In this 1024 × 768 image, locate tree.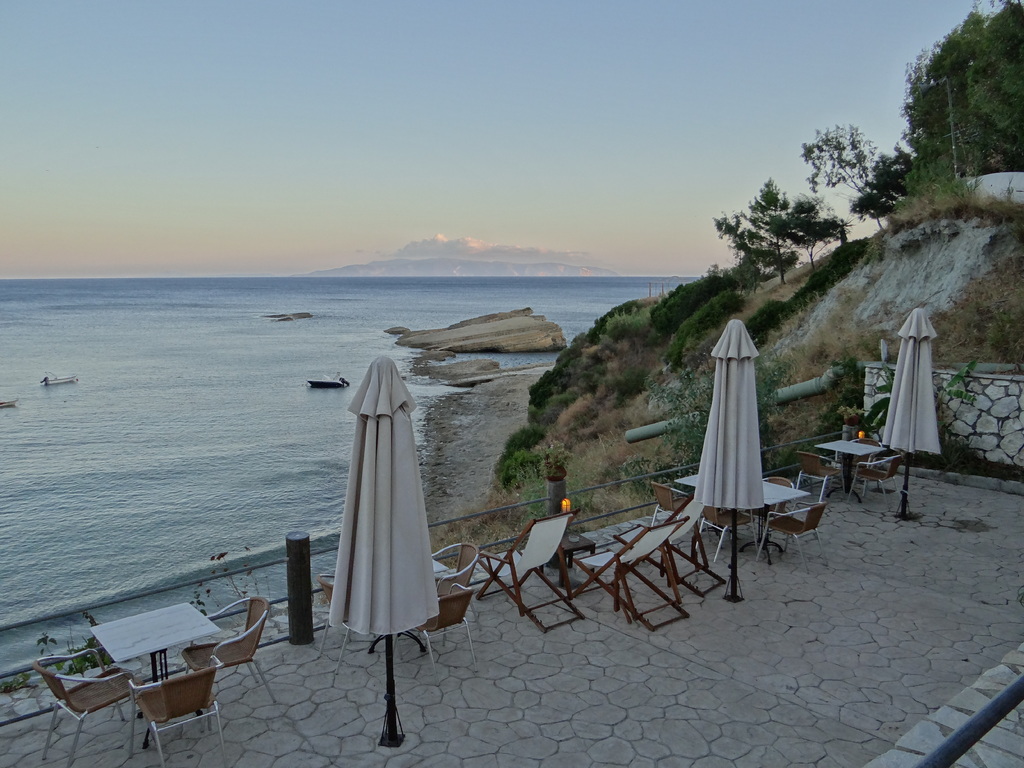
Bounding box: BBox(847, 150, 916, 218).
